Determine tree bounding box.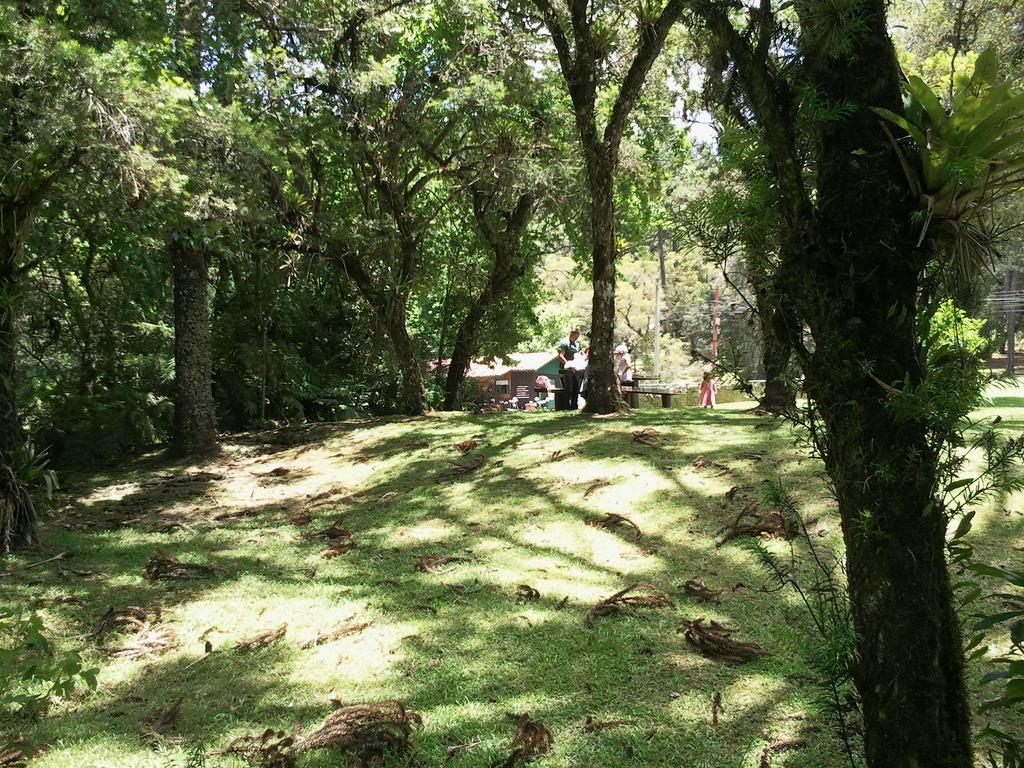
Determined: x1=576 y1=156 x2=660 y2=379.
